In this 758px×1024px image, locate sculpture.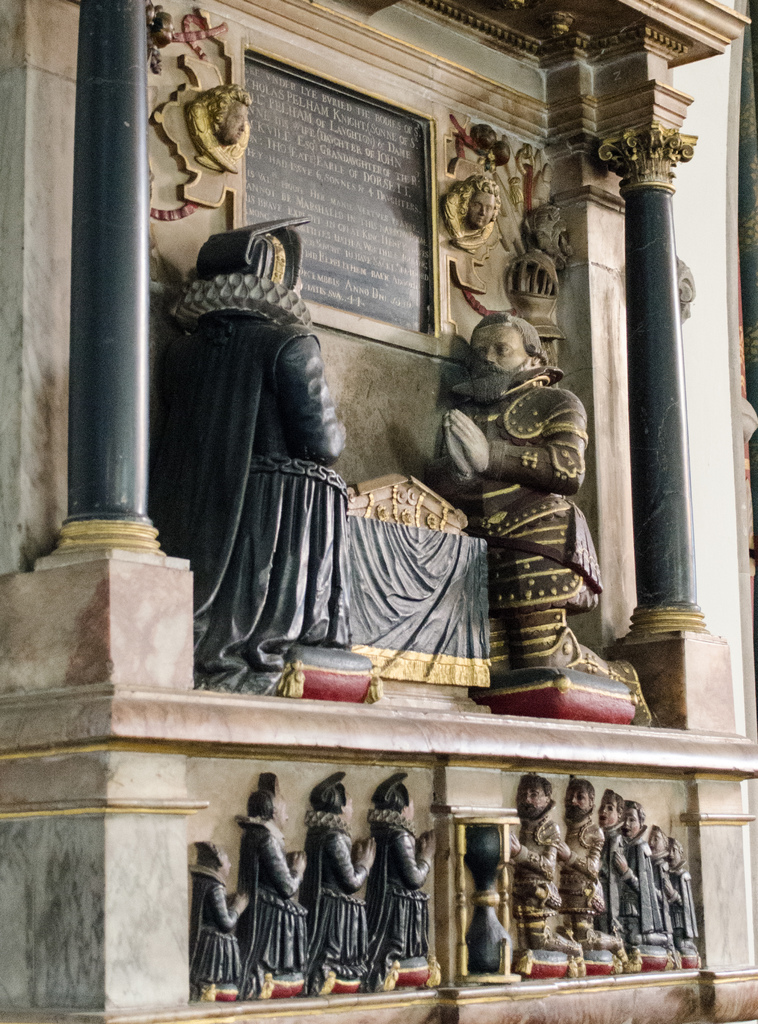
Bounding box: 409 257 629 750.
